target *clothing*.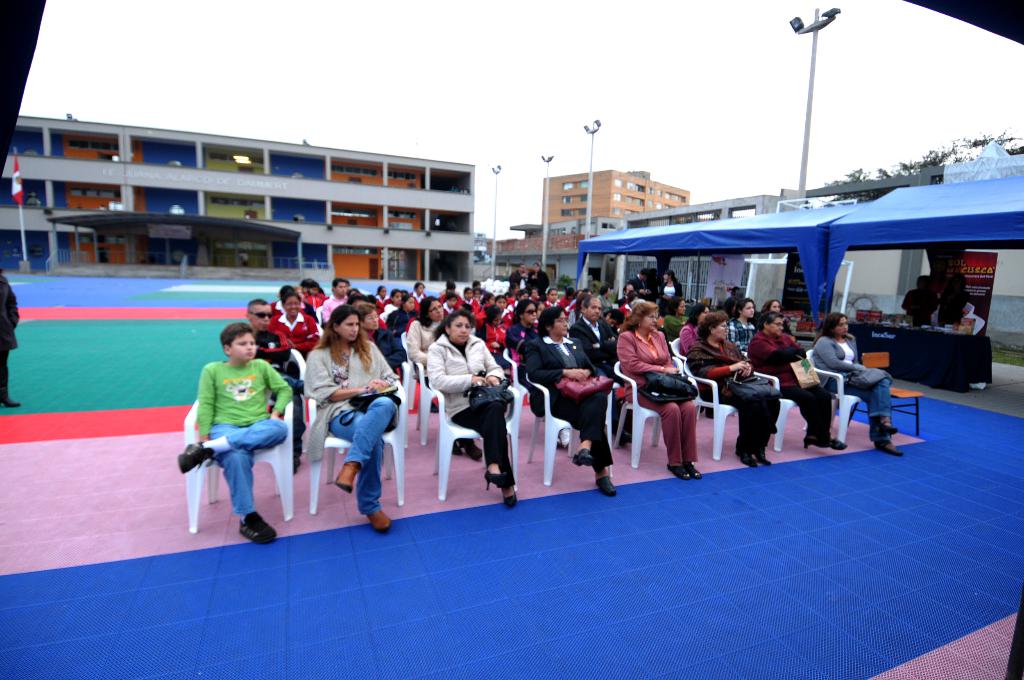
Target region: 301/291/332/306.
